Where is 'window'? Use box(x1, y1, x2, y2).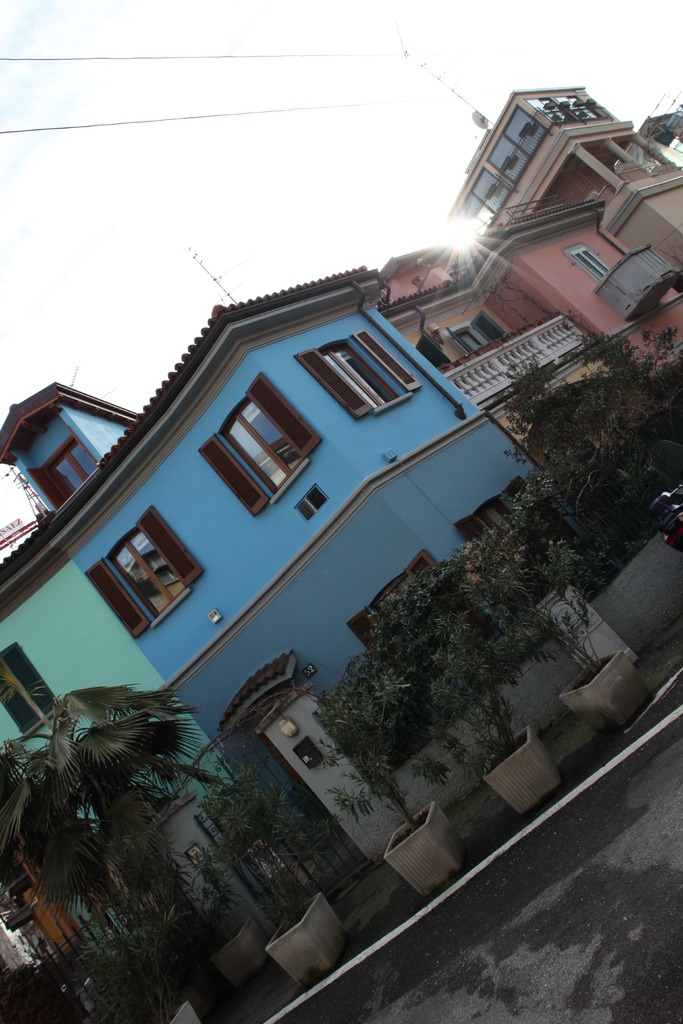
box(197, 381, 312, 519).
